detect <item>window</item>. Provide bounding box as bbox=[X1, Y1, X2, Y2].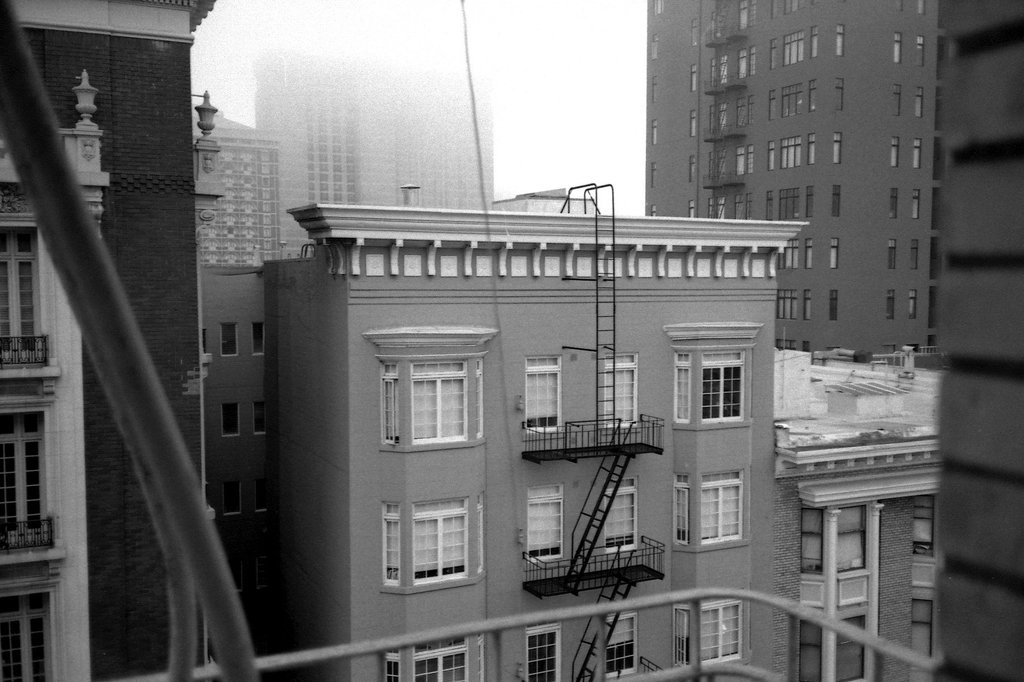
bbox=[648, 205, 654, 215].
